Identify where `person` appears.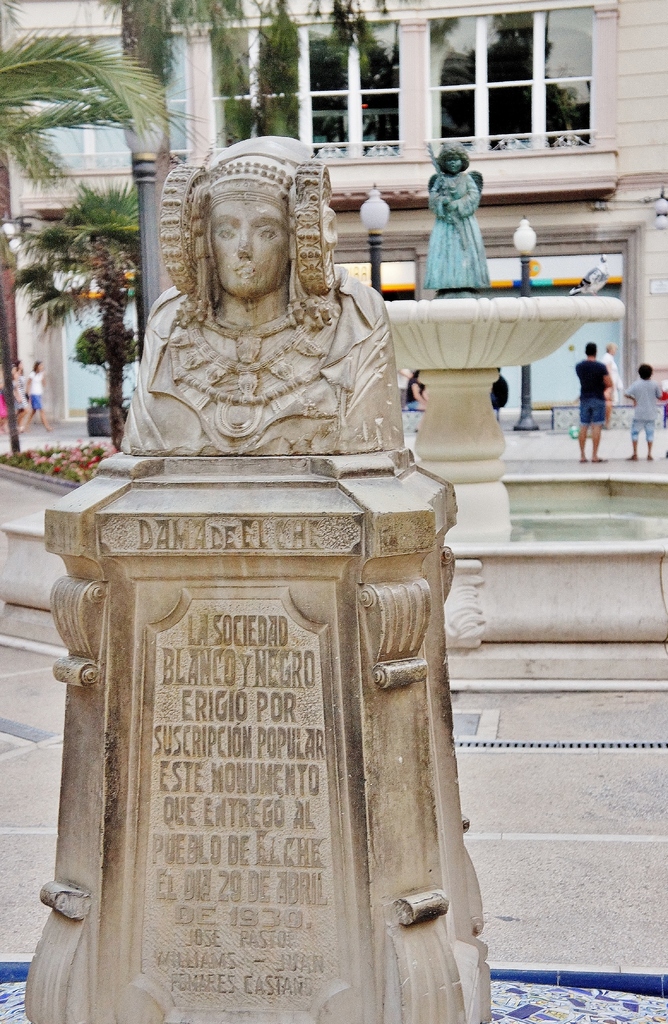
Appears at x1=418, y1=129, x2=507, y2=301.
